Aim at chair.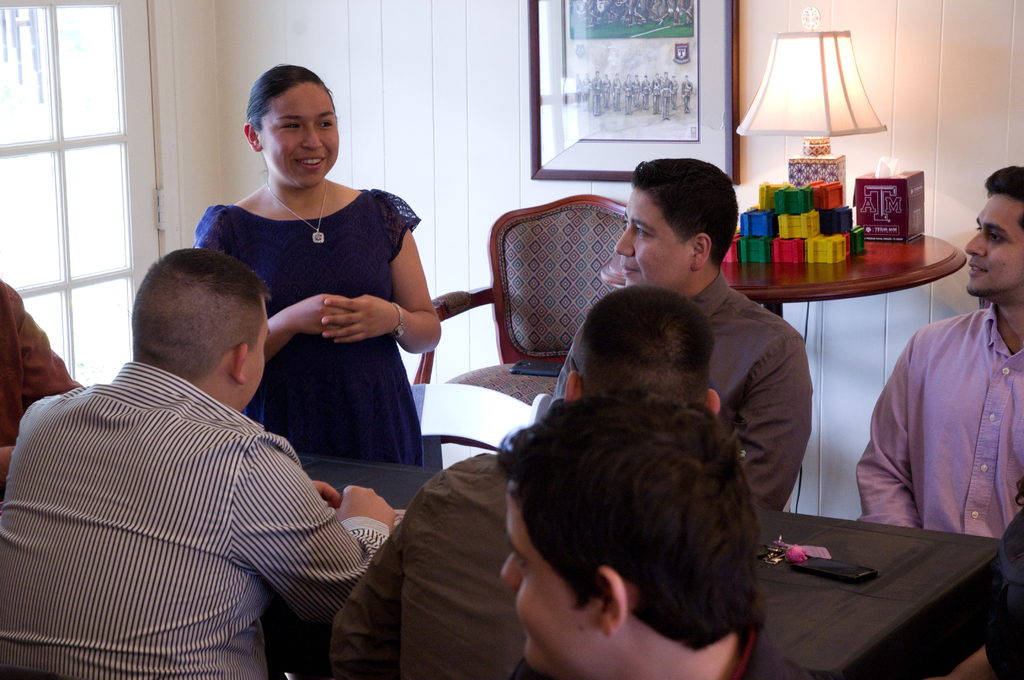
Aimed at 413:188:631:409.
